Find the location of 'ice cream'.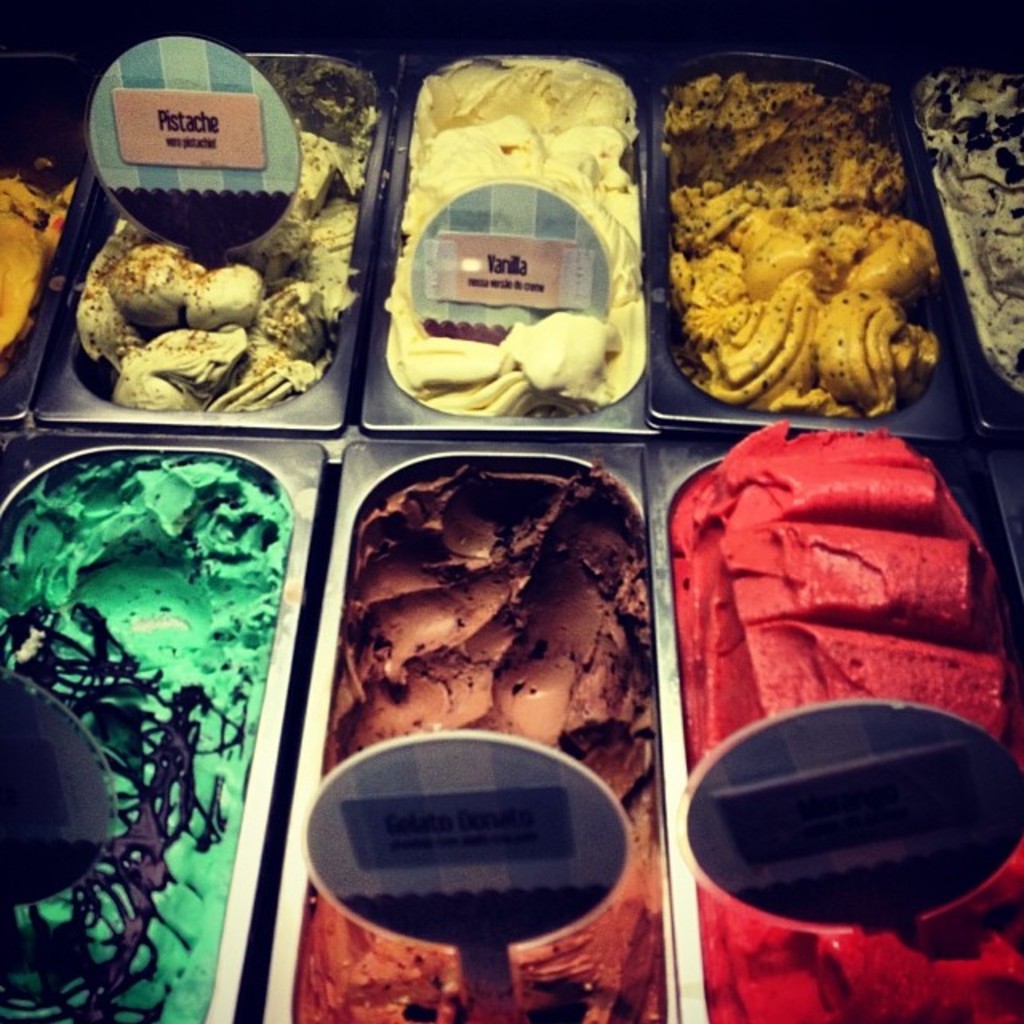
Location: crop(914, 54, 1022, 429).
